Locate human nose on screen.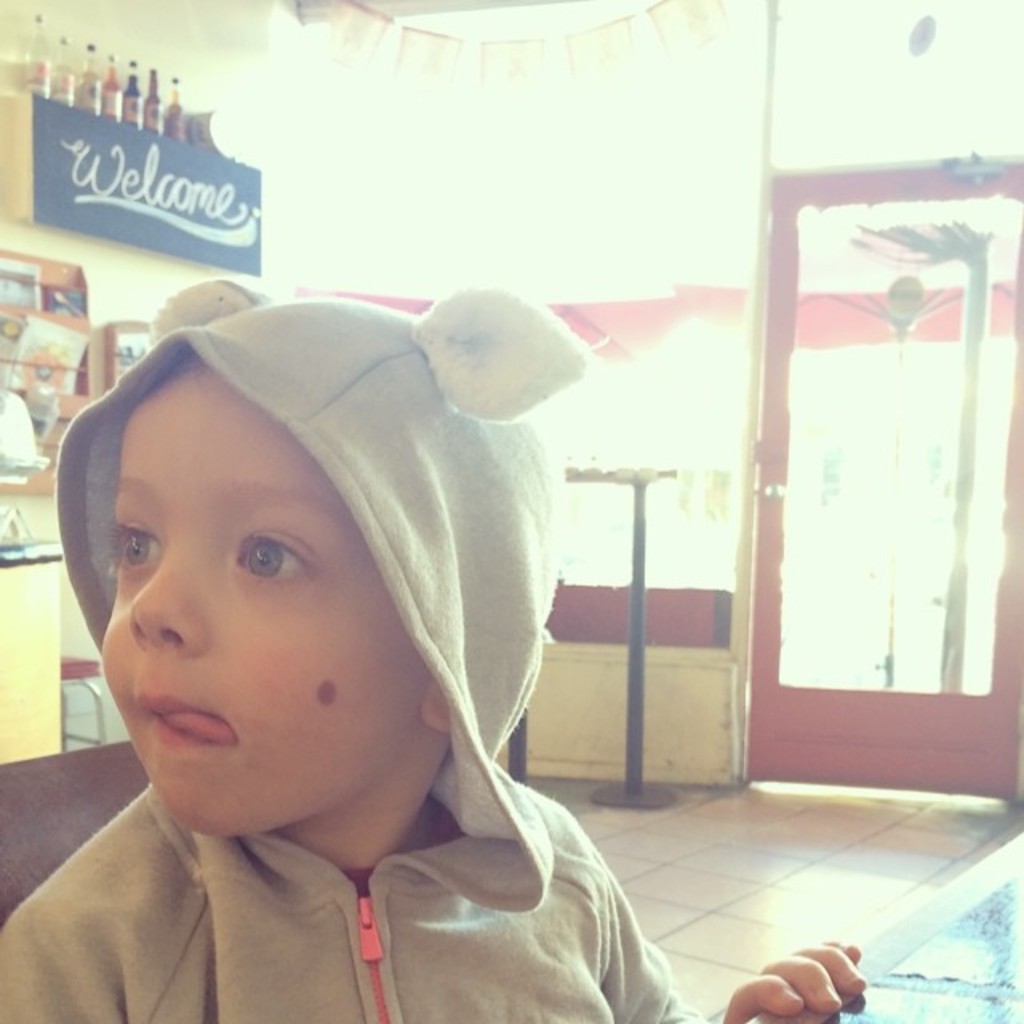
On screen at pyautogui.locateOnScreen(131, 554, 210, 659).
